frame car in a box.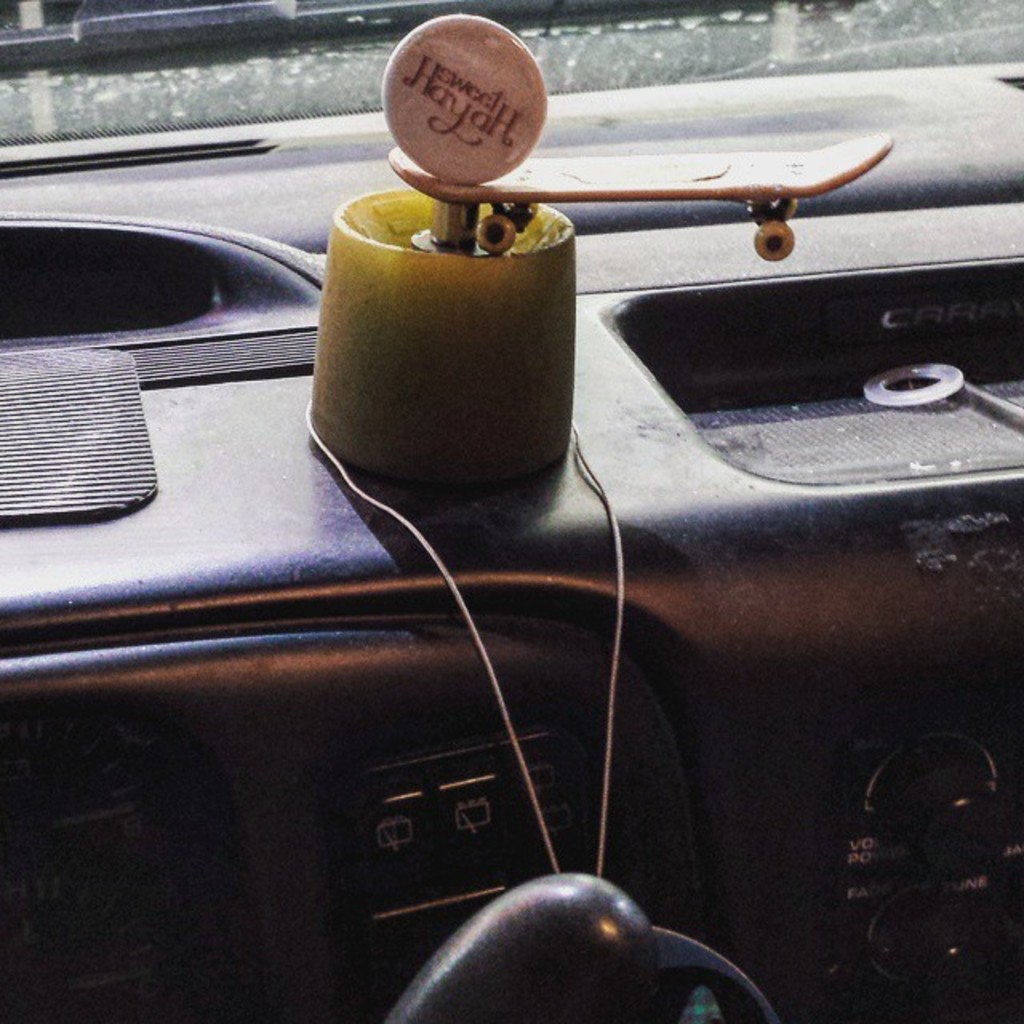
[0, 0, 1022, 1022].
